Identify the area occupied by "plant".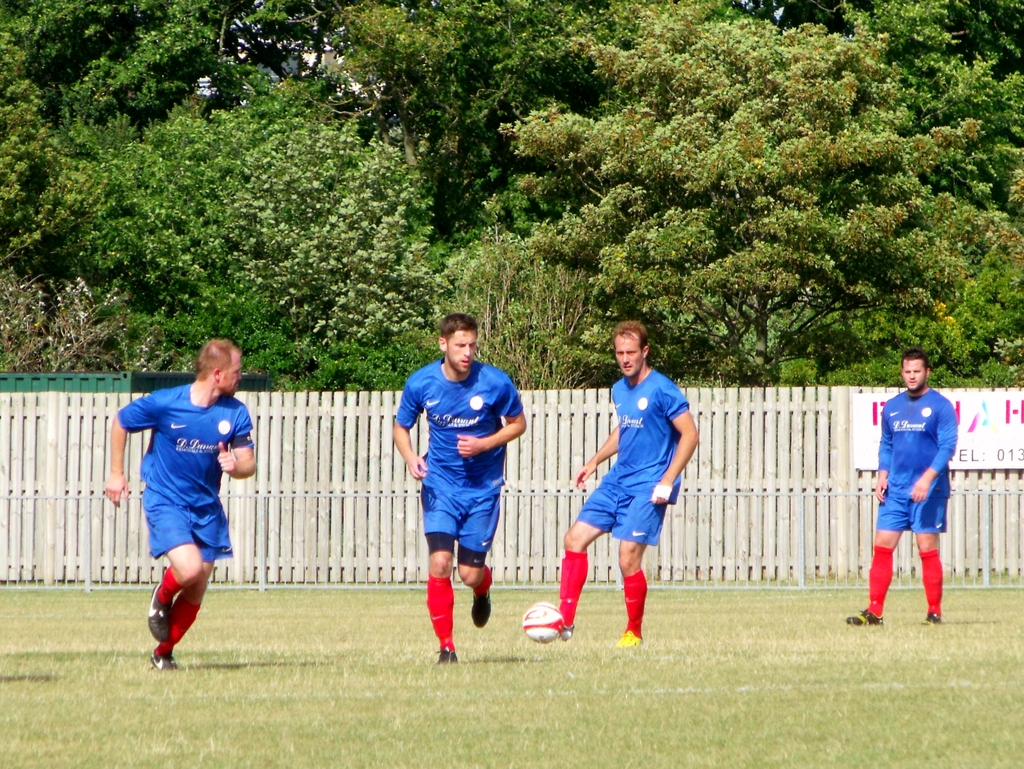
Area: 432 220 598 394.
